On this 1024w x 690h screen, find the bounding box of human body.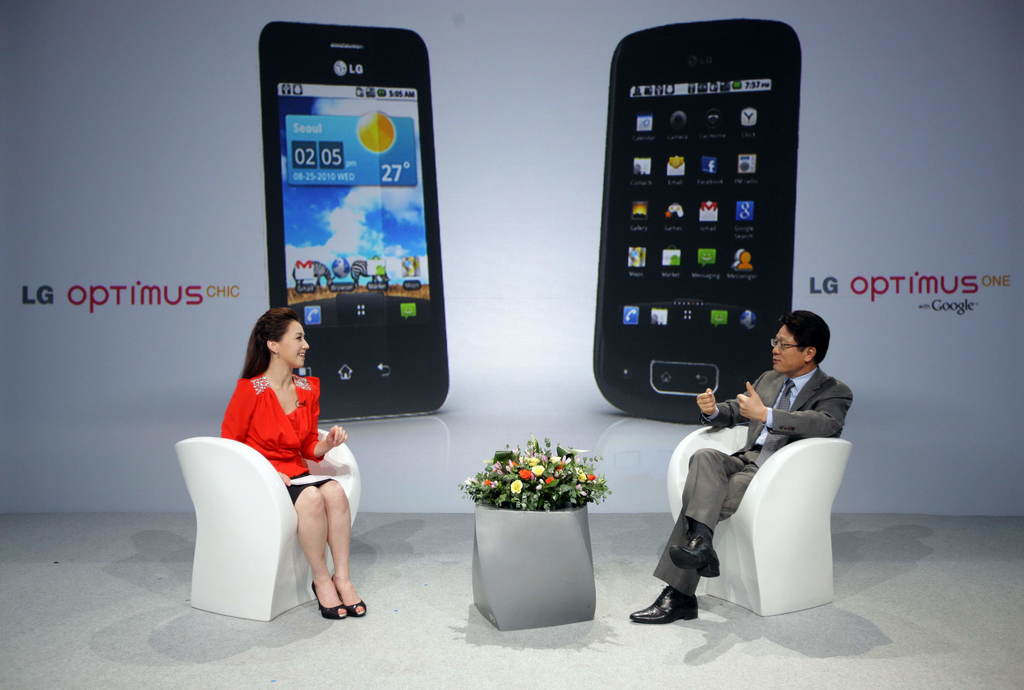
Bounding box: x1=632 y1=310 x2=855 y2=627.
